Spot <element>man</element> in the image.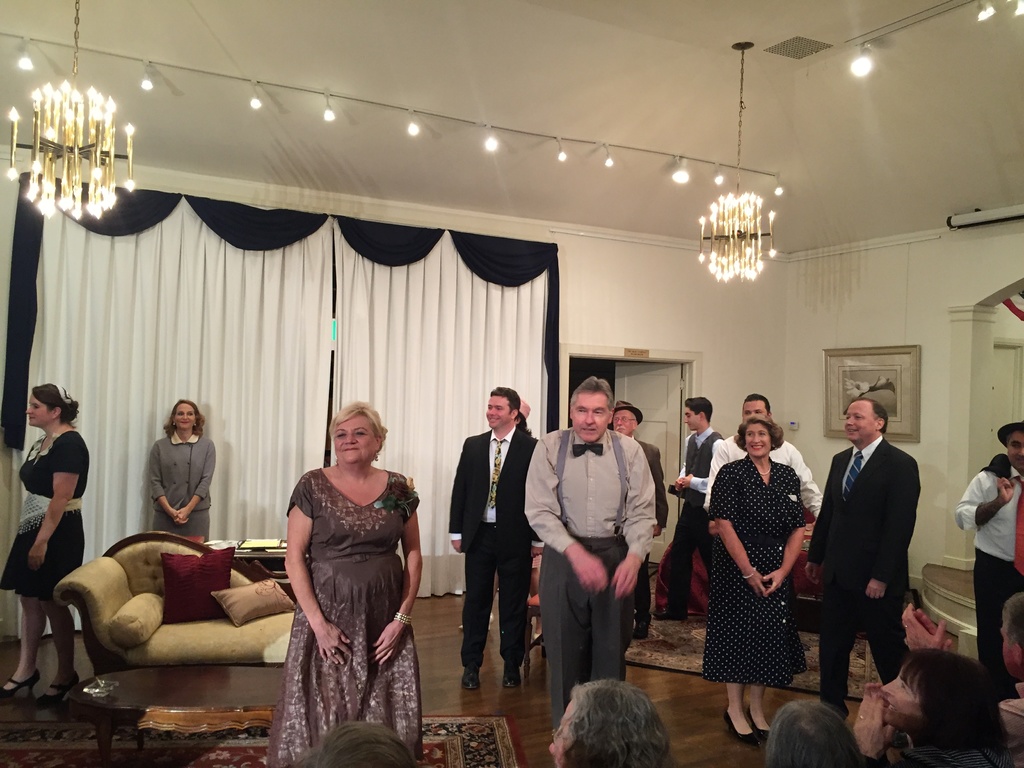
<element>man</element> found at [799, 400, 933, 723].
